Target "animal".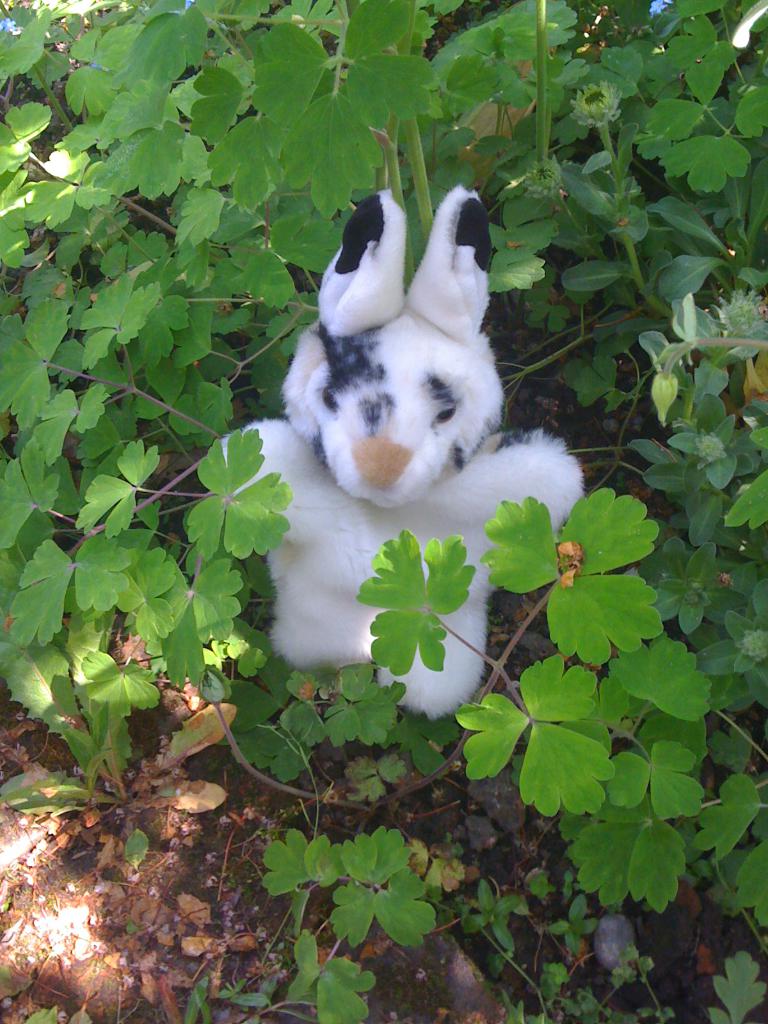
Target region: region(202, 182, 584, 723).
